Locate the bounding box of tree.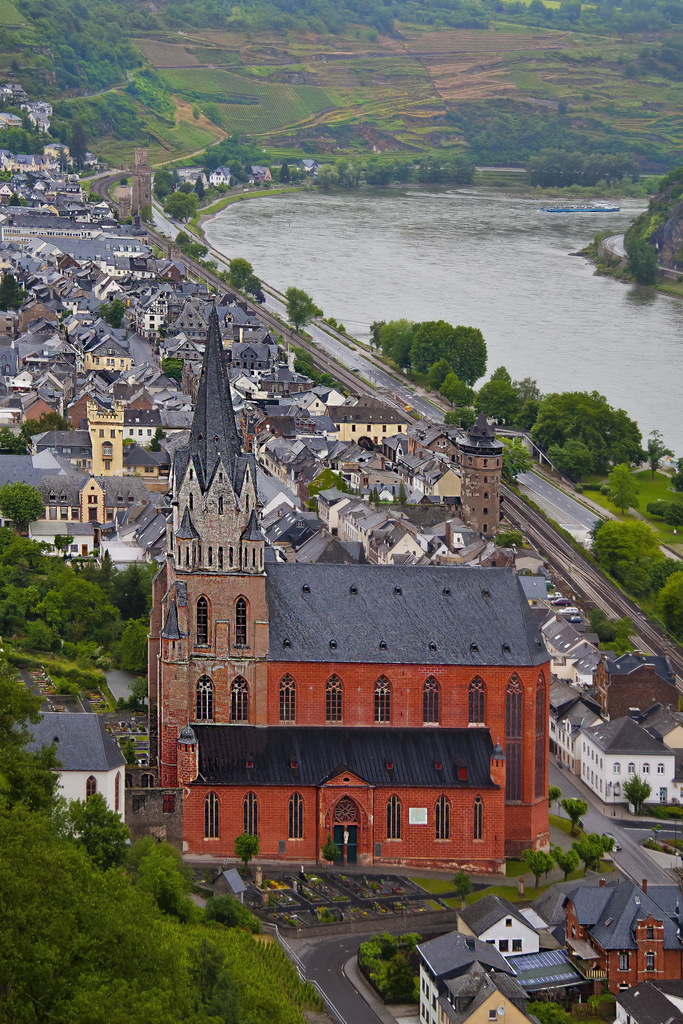
Bounding box: Rect(156, 166, 181, 207).
